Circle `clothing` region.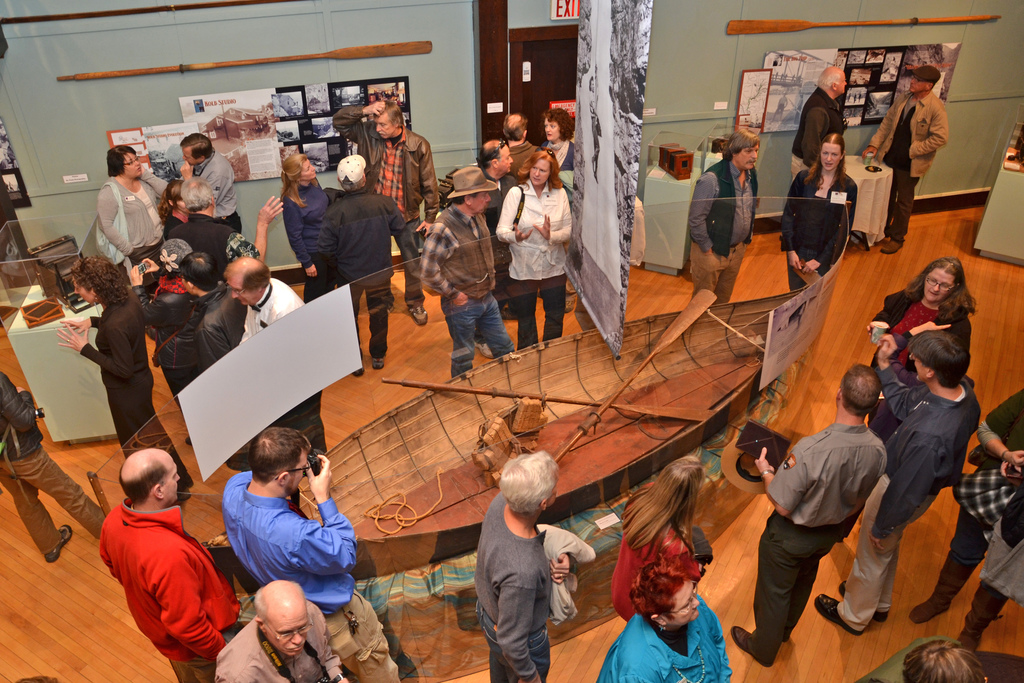
Region: left=869, top=85, right=948, bottom=244.
